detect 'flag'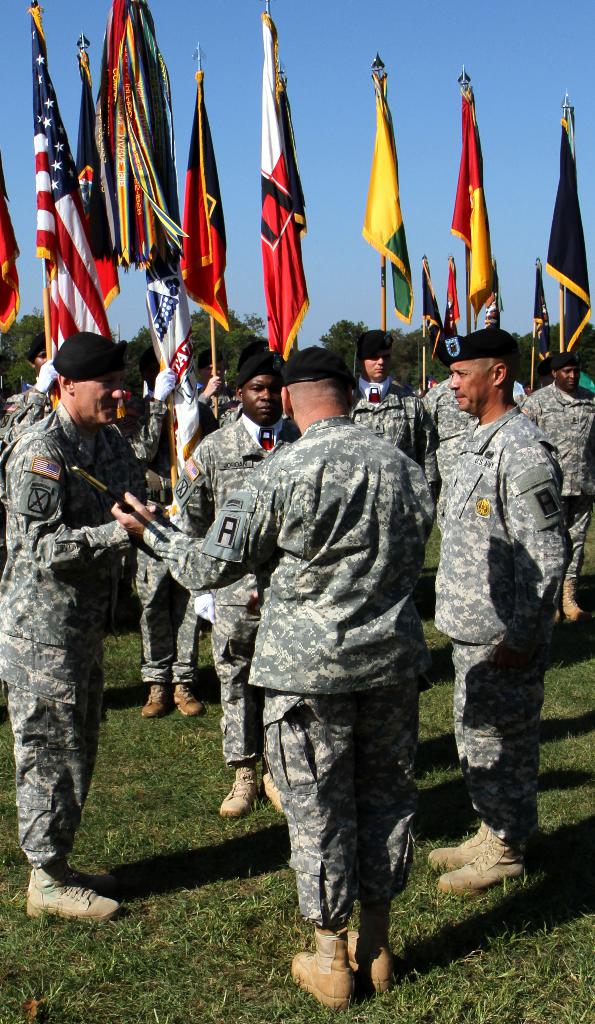
crop(444, 75, 488, 327)
